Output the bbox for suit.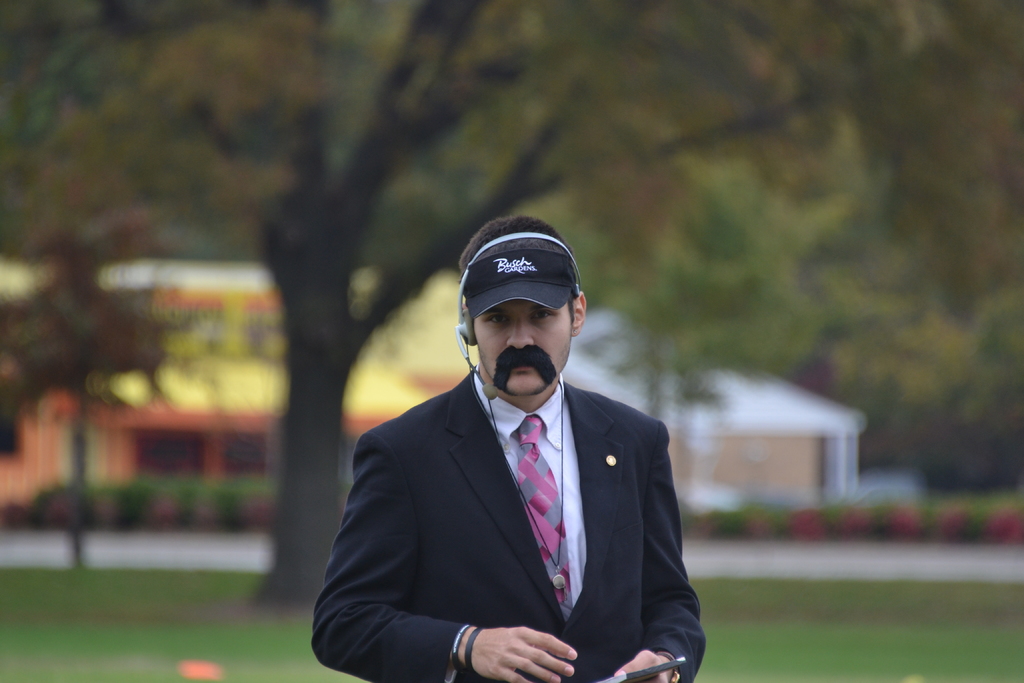
326, 303, 707, 679.
